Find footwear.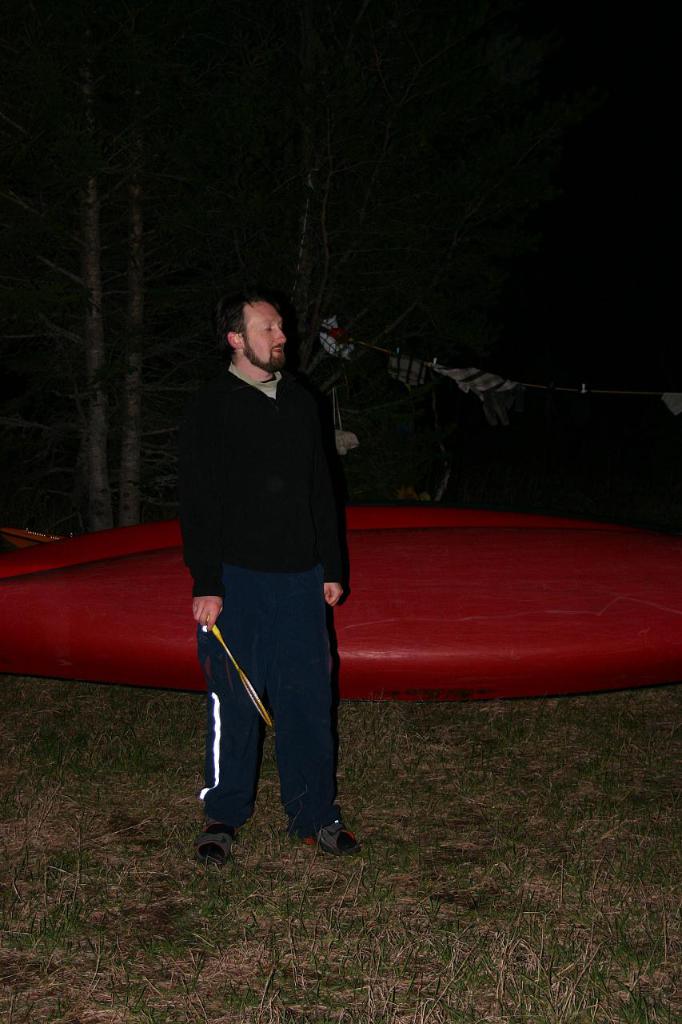
box=[296, 803, 365, 866].
